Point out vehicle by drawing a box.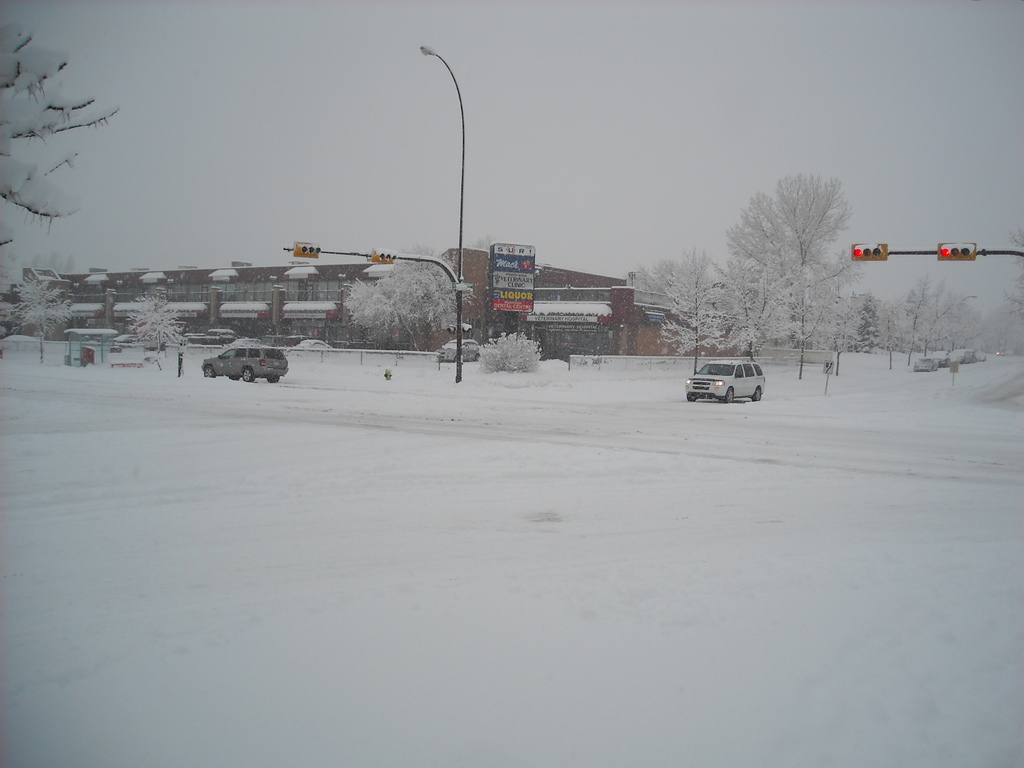
(left=298, top=339, right=339, bottom=351).
